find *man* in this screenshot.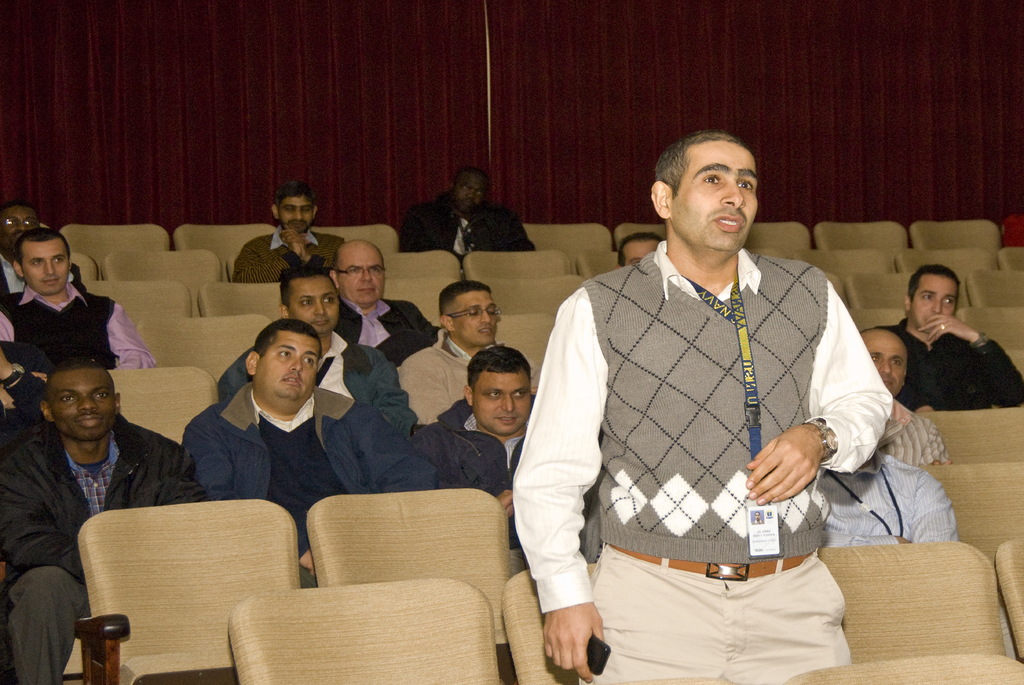
The bounding box for *man* is locate(871, 326, 952, 462).
